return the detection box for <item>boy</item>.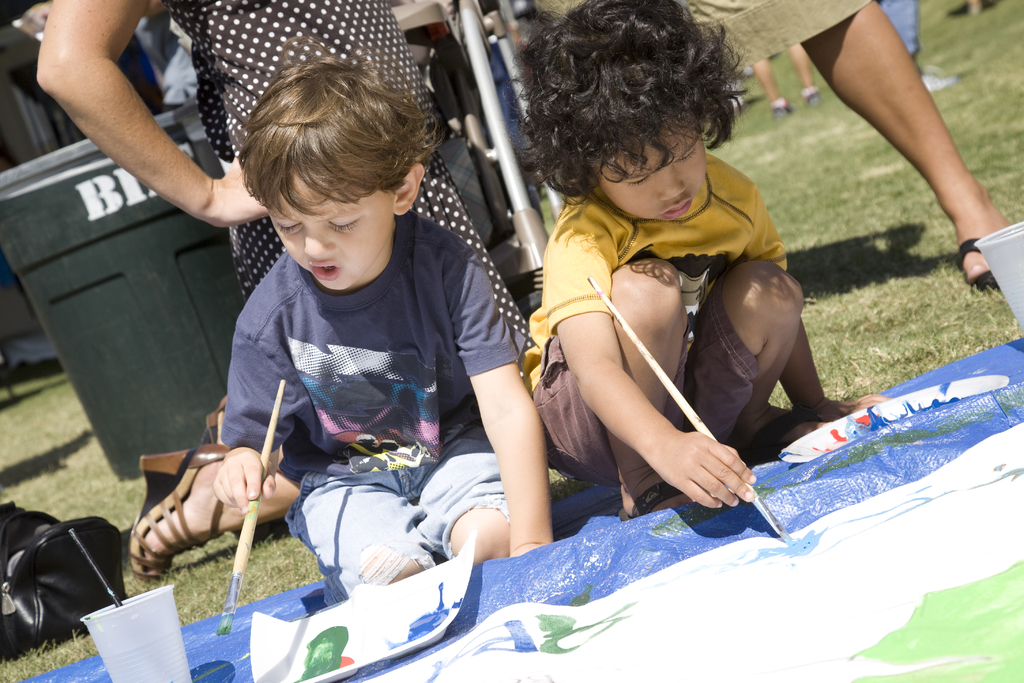
x1=151 y1=50 x2=595 y2=616.
